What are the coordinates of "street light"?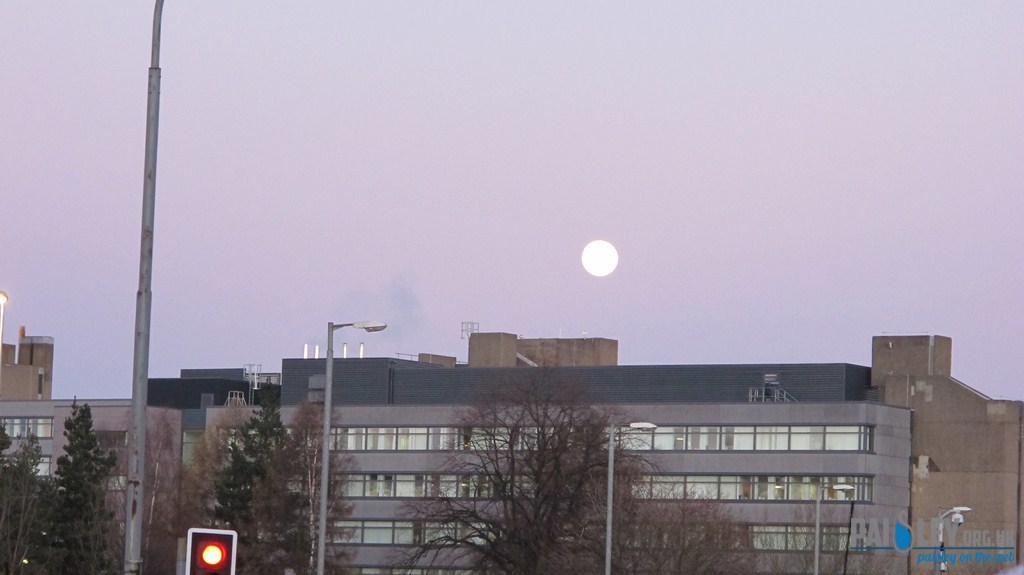
crop(936, 505, 973, 574).
